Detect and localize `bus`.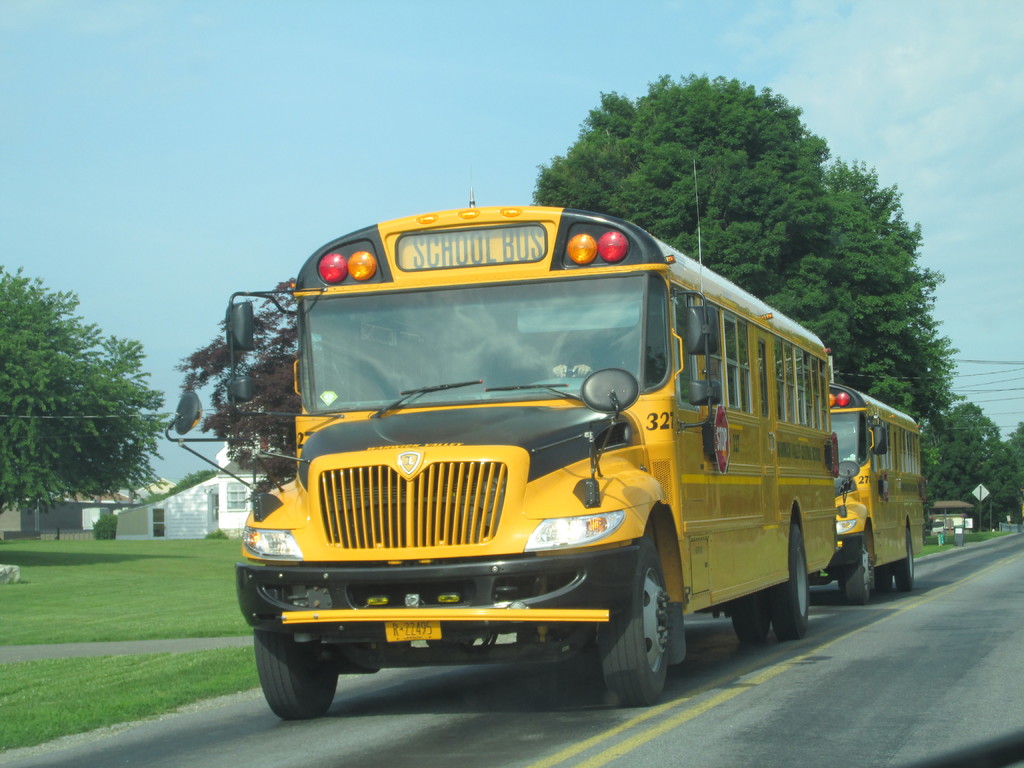
Localized at x1=825, y1=383, x2=925, y2=605.
